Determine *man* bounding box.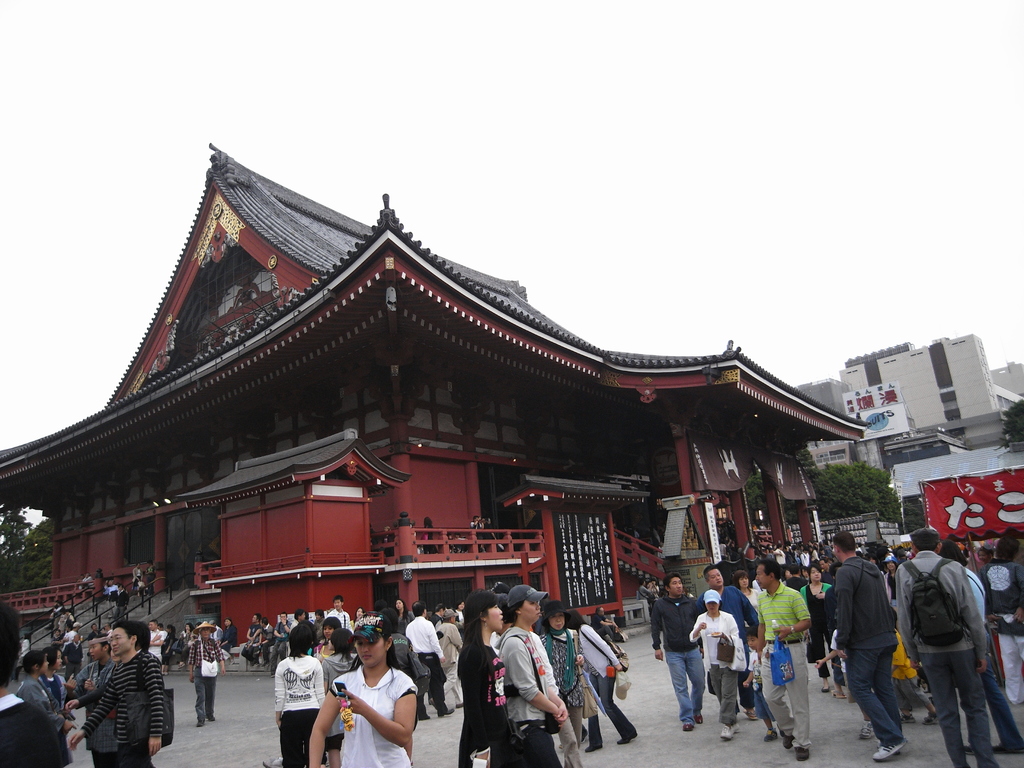
Determined: (328, 595, 358, 643).
